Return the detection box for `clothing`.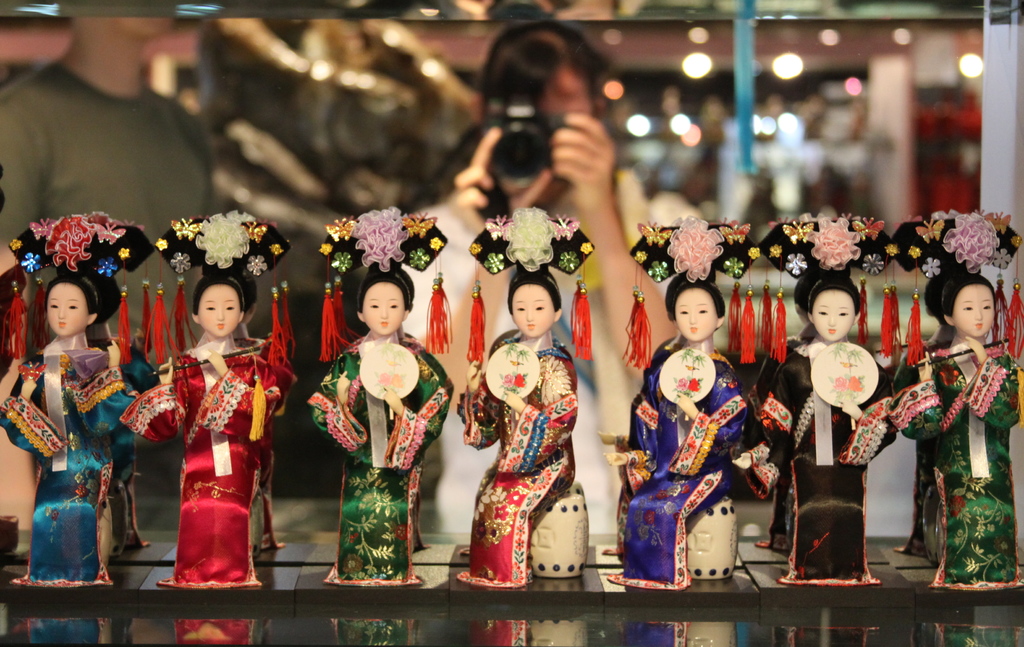
{"left": 308, "top": 334, "right": 443, "bottom": 581}.
